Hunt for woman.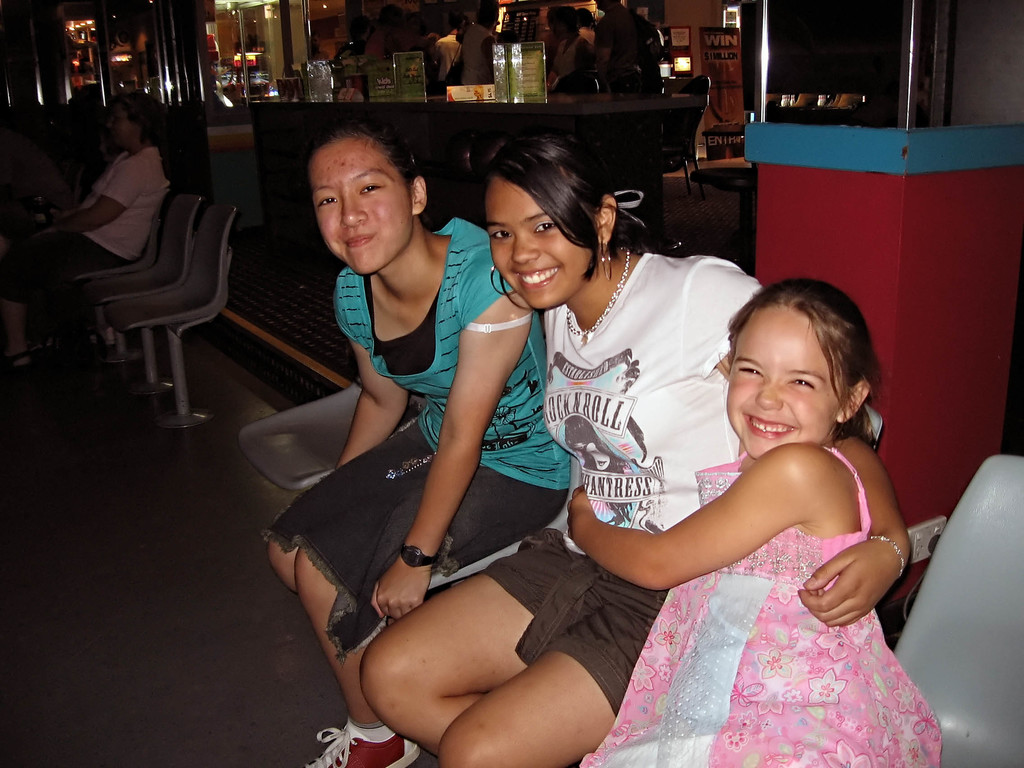
Hunted down at locate(0, 97, 177, 369).
